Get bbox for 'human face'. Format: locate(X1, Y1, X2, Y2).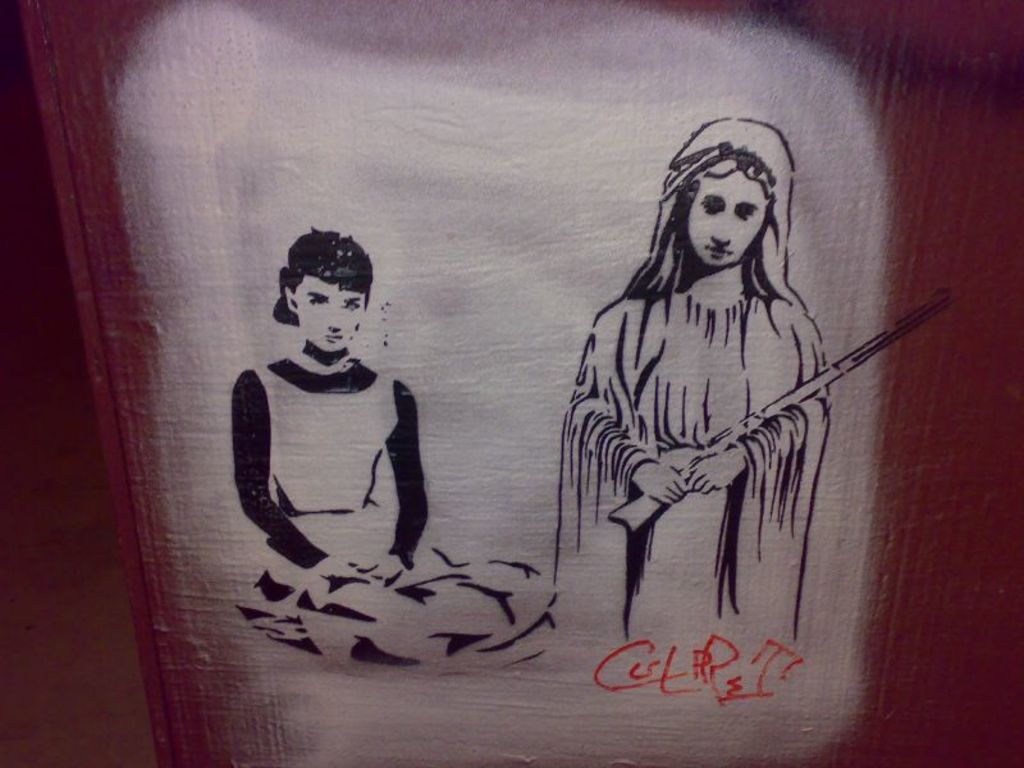
locate(293, 271, 364, 353).
